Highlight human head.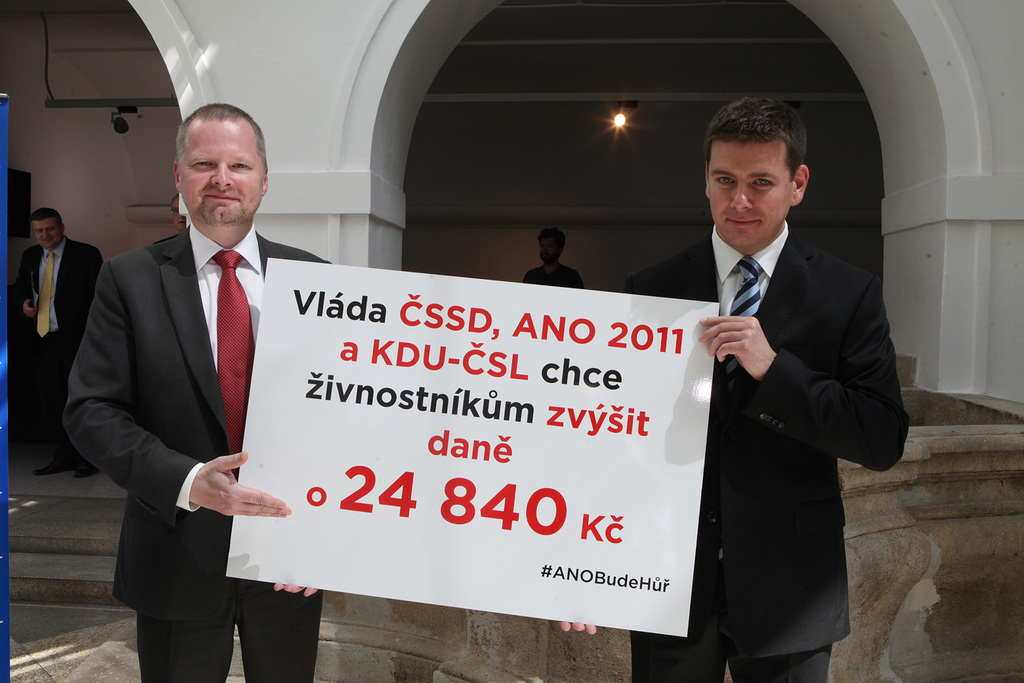
Highlighted region: locate(166, 194, 187, 235).
